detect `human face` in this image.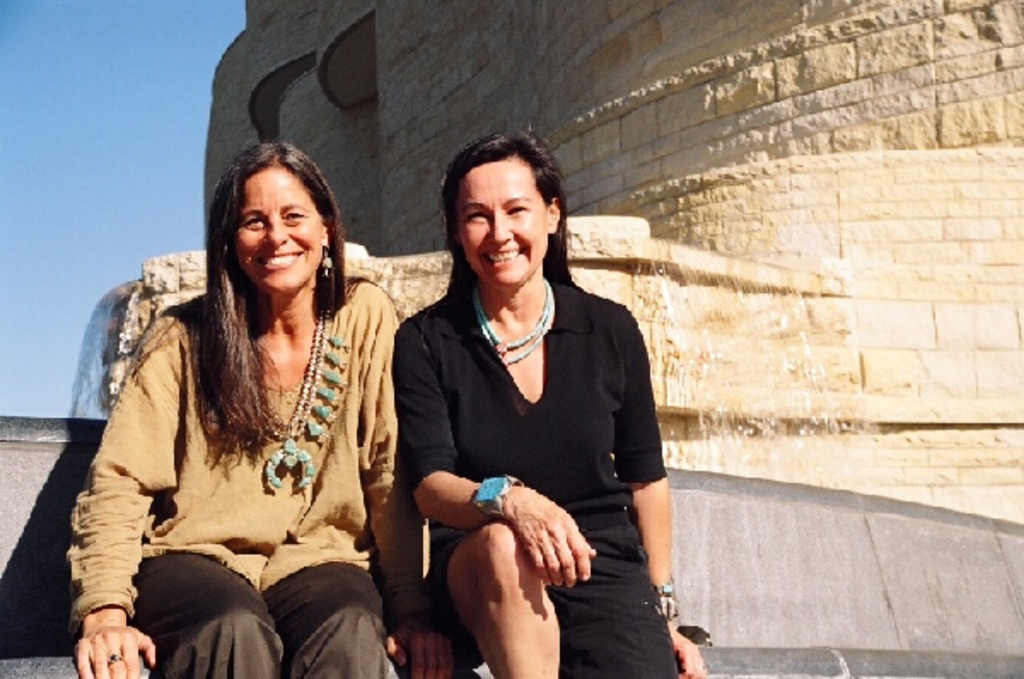
Detection: bbox=[454, 159, 550, 285].
